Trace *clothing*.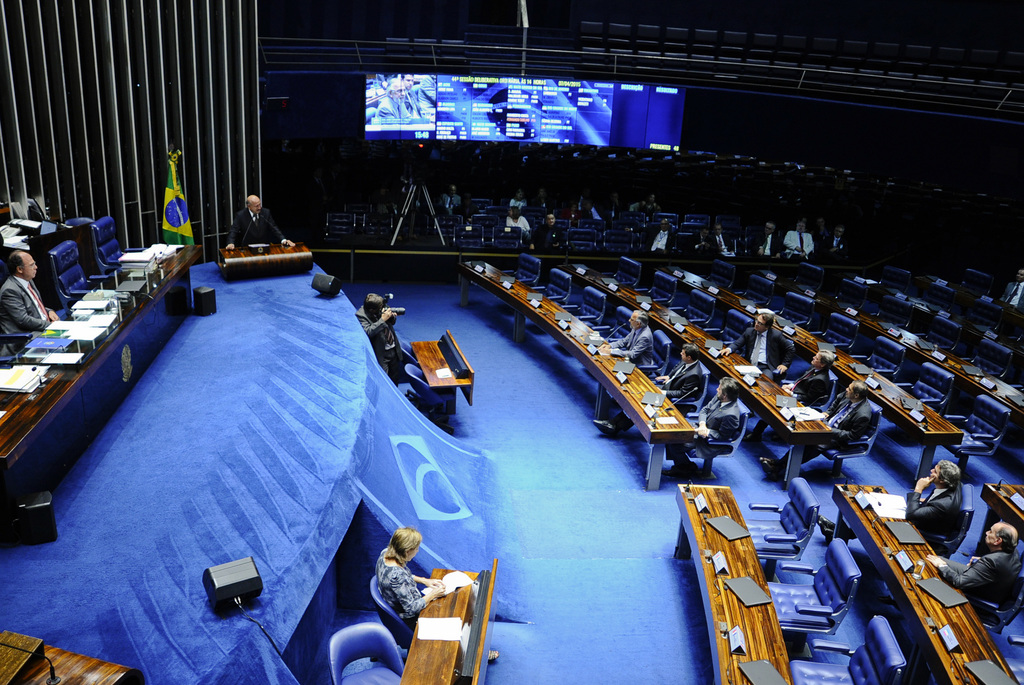
Traced to {"x1": 1003, "y1": 279, "x2": 1023, "y2": 315}.
